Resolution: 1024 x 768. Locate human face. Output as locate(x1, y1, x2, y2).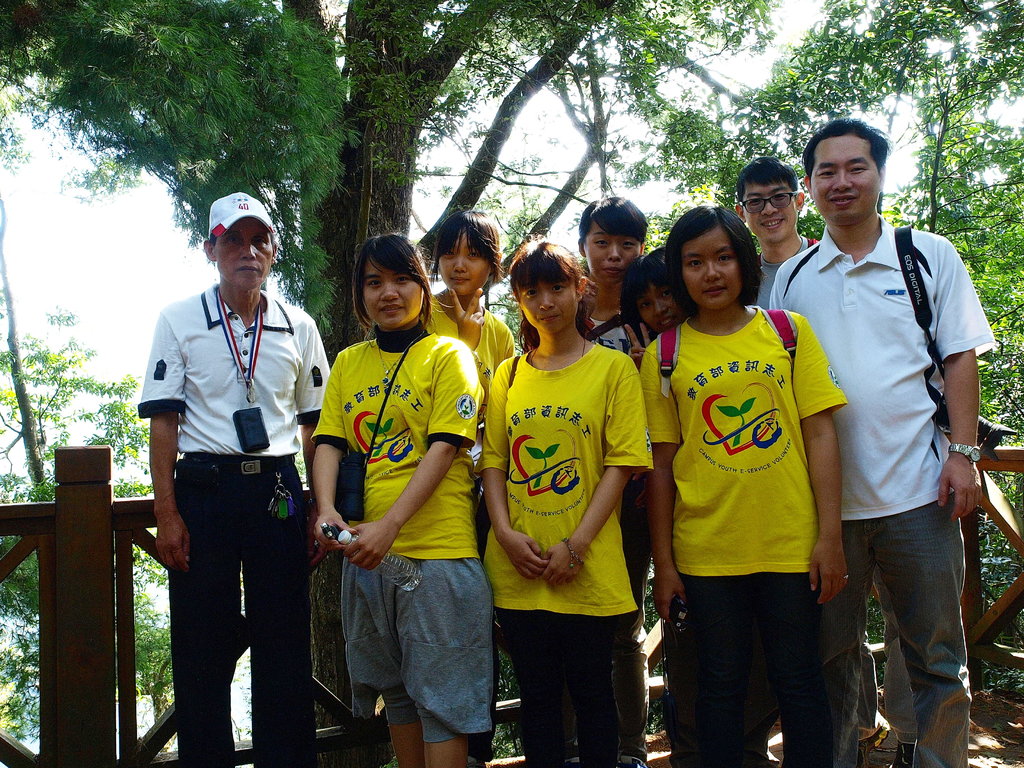
locate(744, 176, 797, 244).
